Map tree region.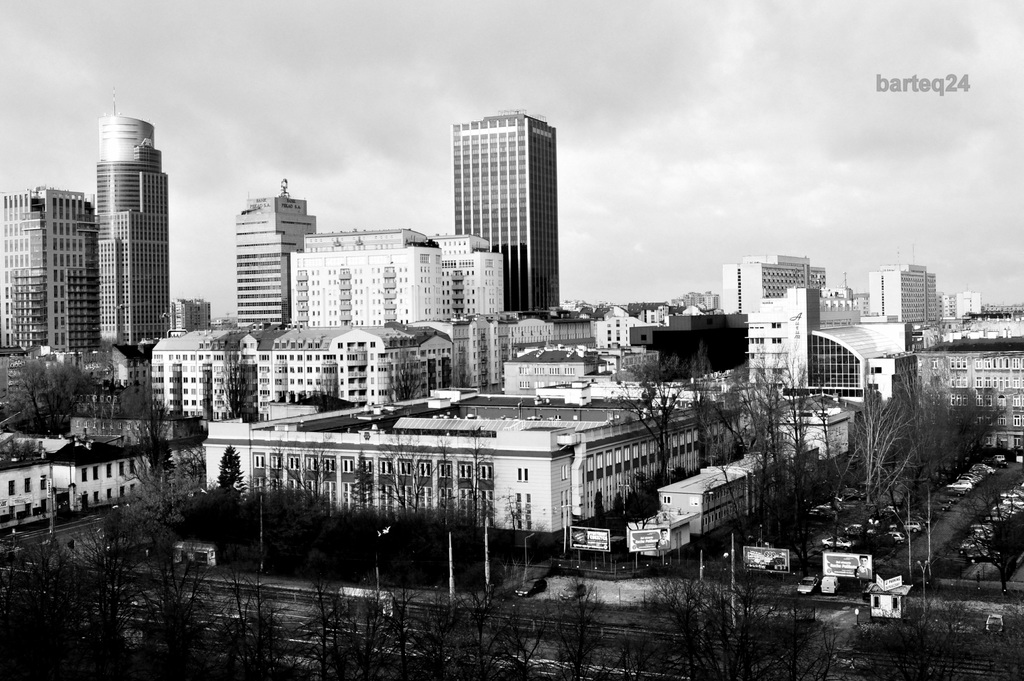
Mapped to crop(3, 356, 88, 439).
